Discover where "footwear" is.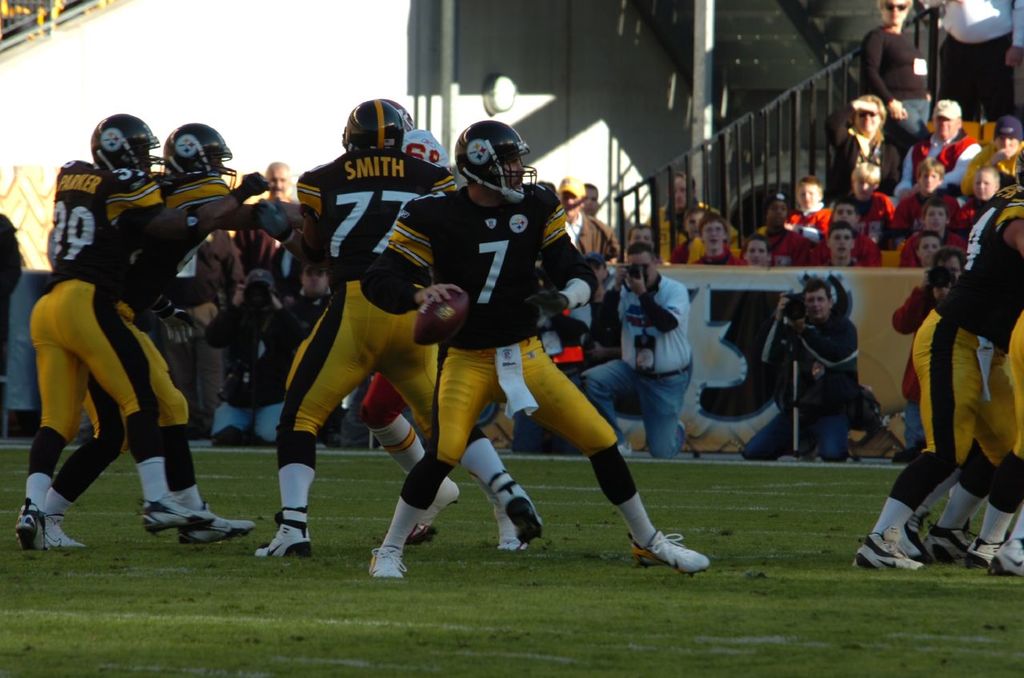
Discovered at bbox=(967, 536, 1009, 567).
